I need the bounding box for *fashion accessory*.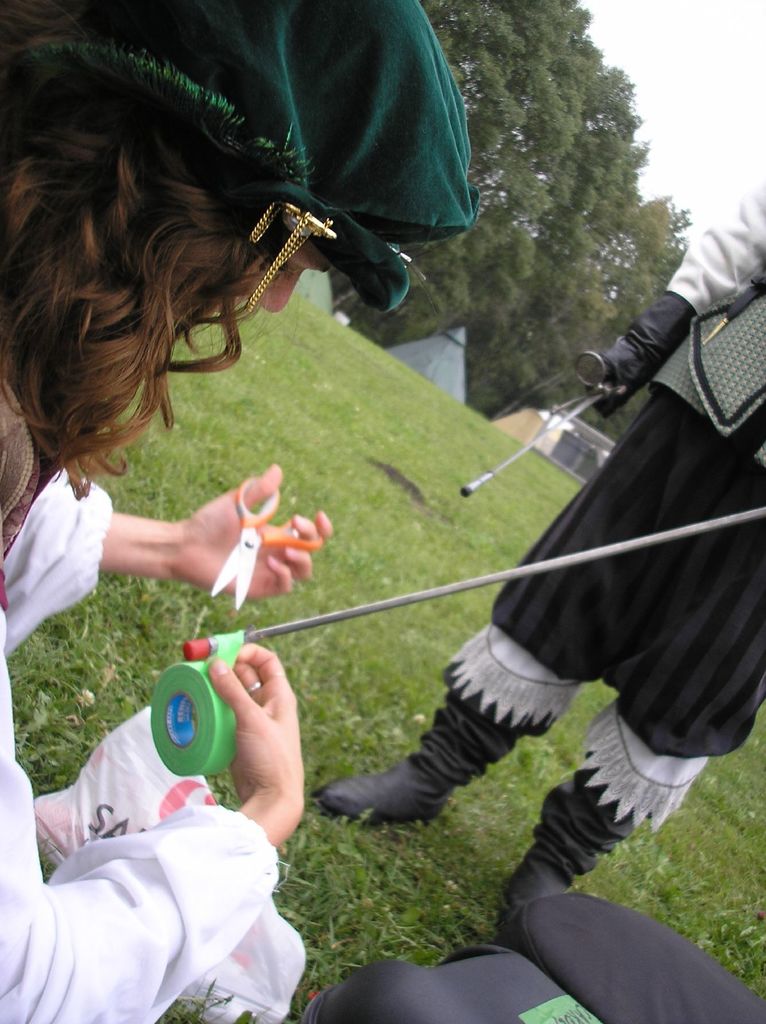
Here it is: [0,0,478,312].
